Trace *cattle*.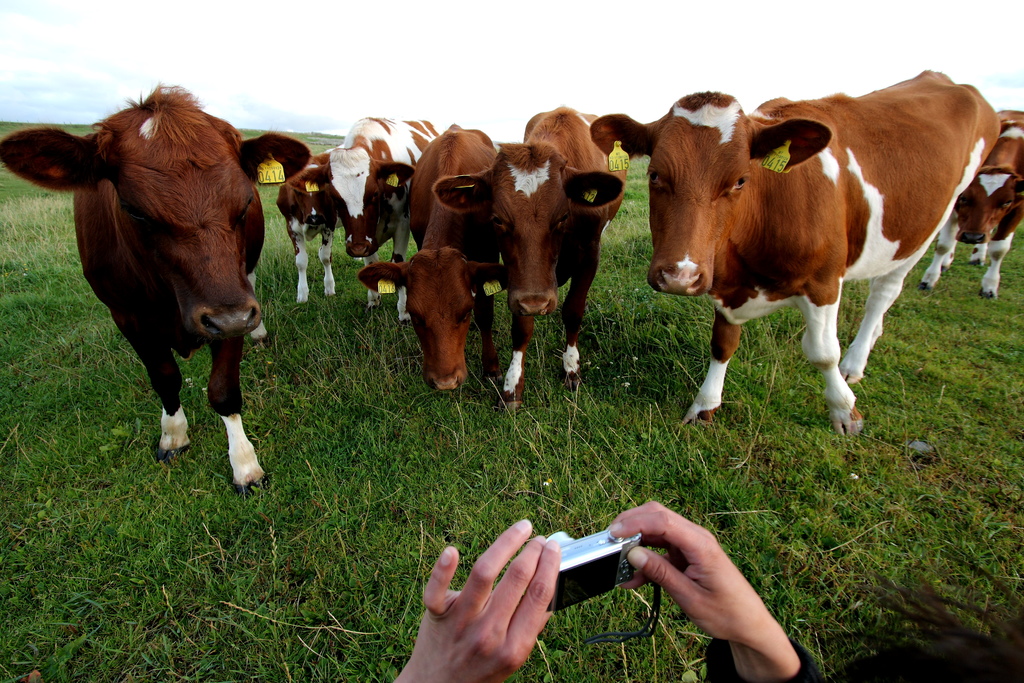
Traced to box(278, 152, 339, 304).
